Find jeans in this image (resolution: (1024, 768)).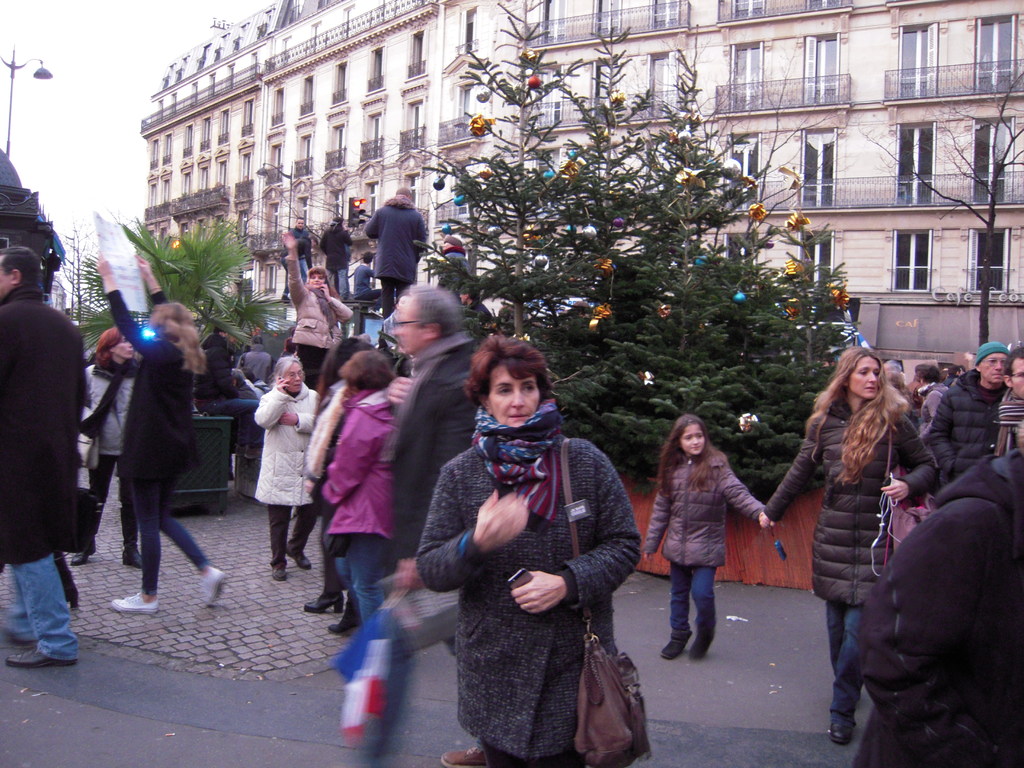
130,481,207,601.
